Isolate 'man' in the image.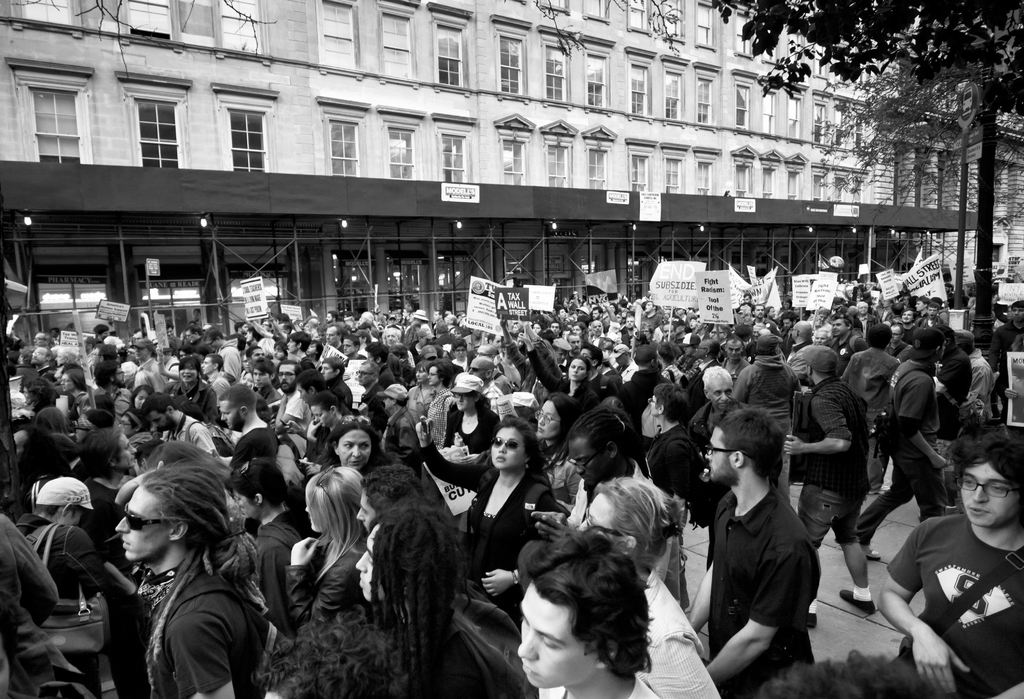
Isolated region: Rect(691, 418, 836, 690).
